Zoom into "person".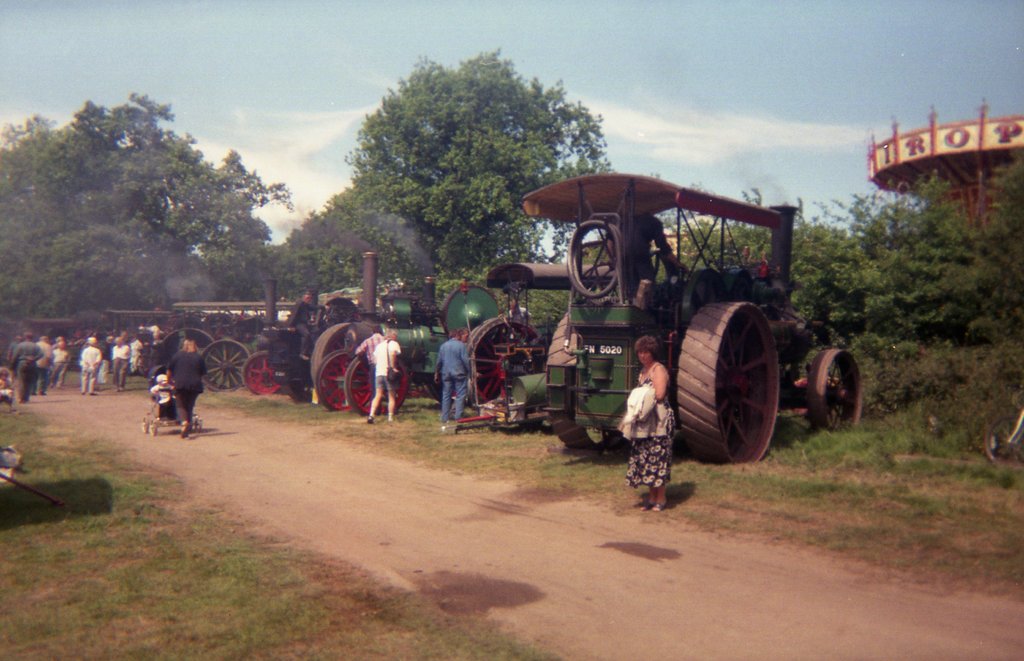
Zoom target: box(434, 326, 481, 427).
